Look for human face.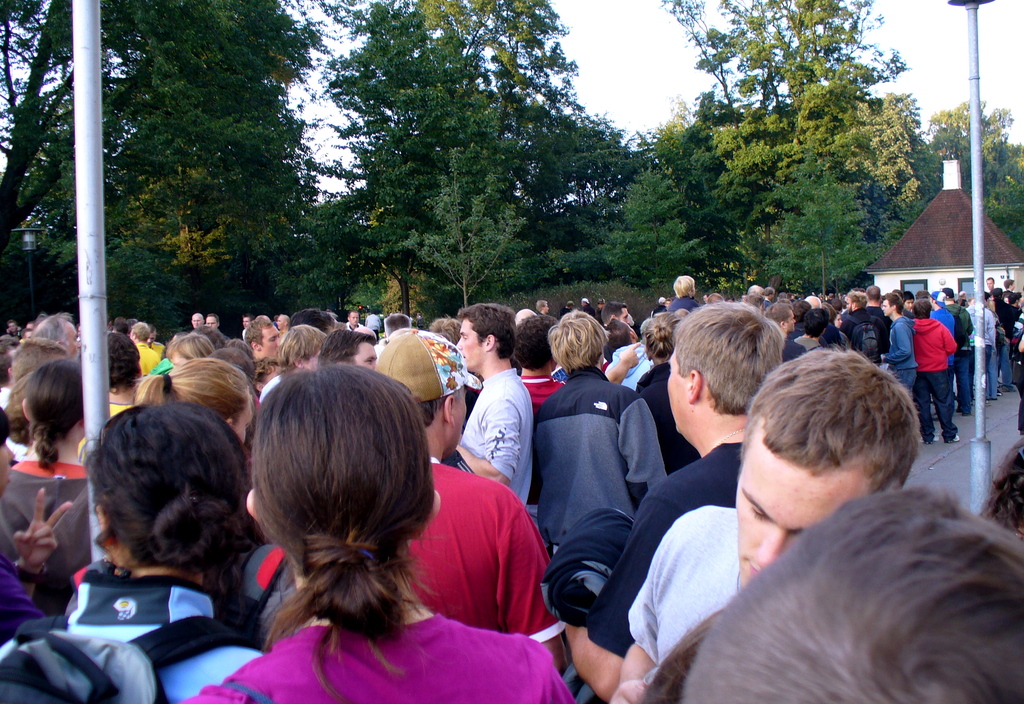
Found: box(190, 315, 200, 325).
